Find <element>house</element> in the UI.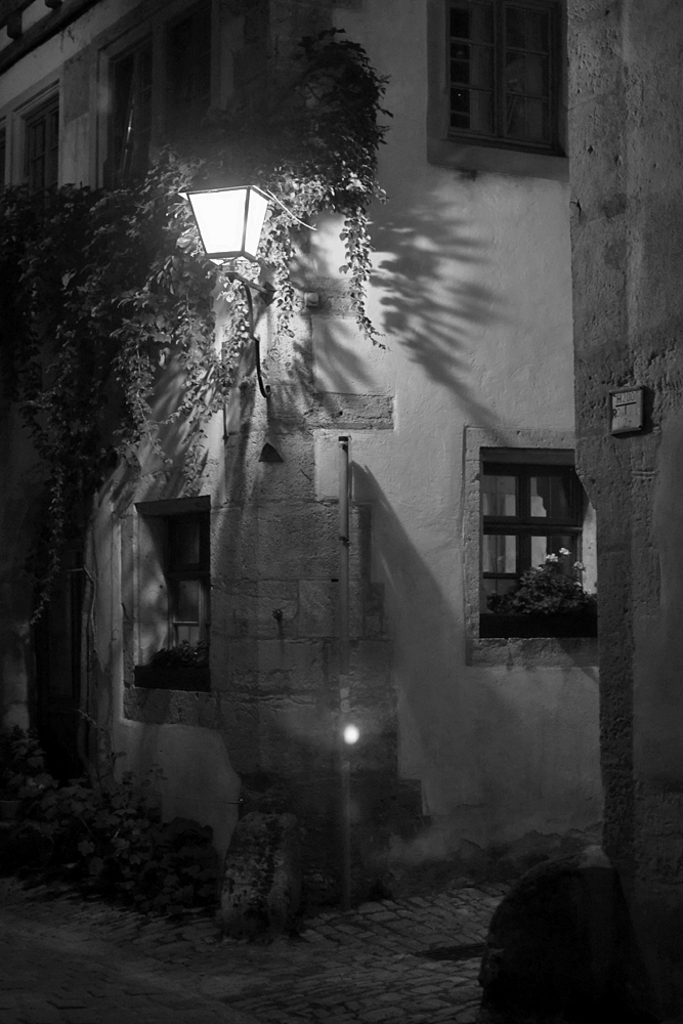
UI element at <region>0, 0, 608, 936</region>.
